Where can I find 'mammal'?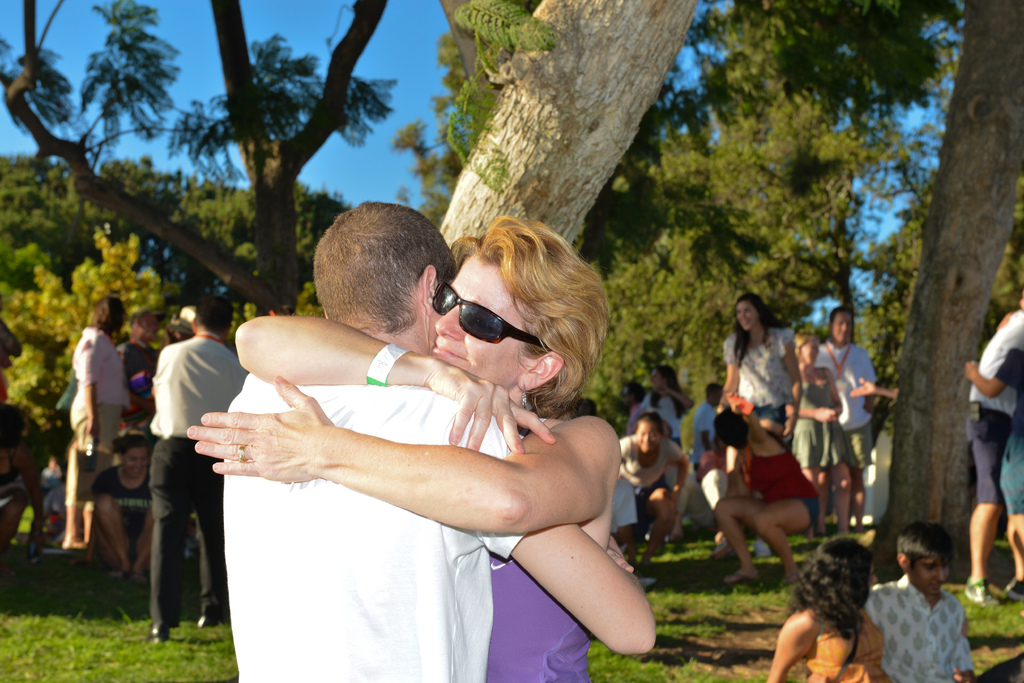
You can find it at detection(965, 306, 1023, 602).
